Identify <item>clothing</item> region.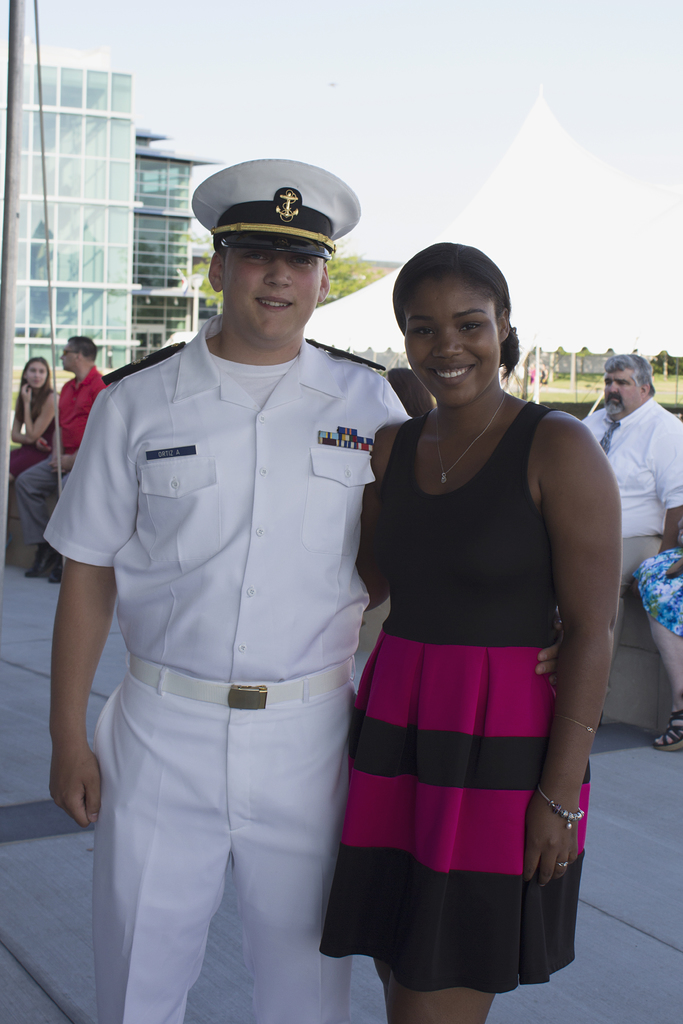
Region: l=9, t=383, r=54, b=481.
